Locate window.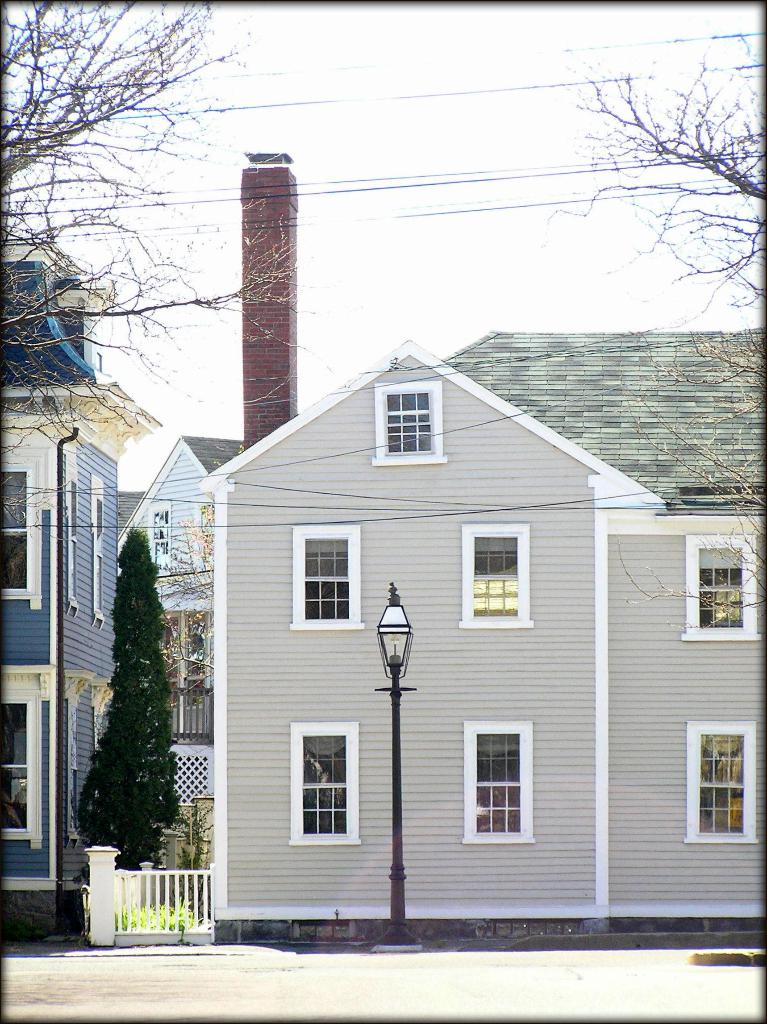
Bounding box: (387,390,436,451).
